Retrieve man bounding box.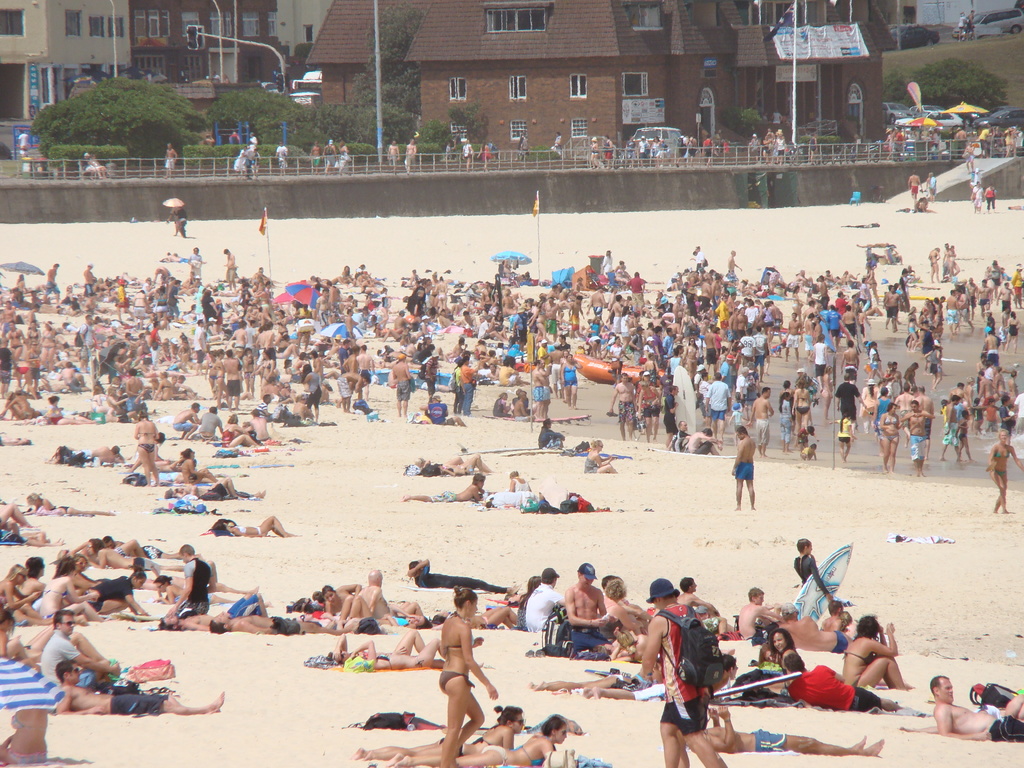
Bounding box: {"x1": 545, "y1": 296, "x2": 558, "y2": 335}.
